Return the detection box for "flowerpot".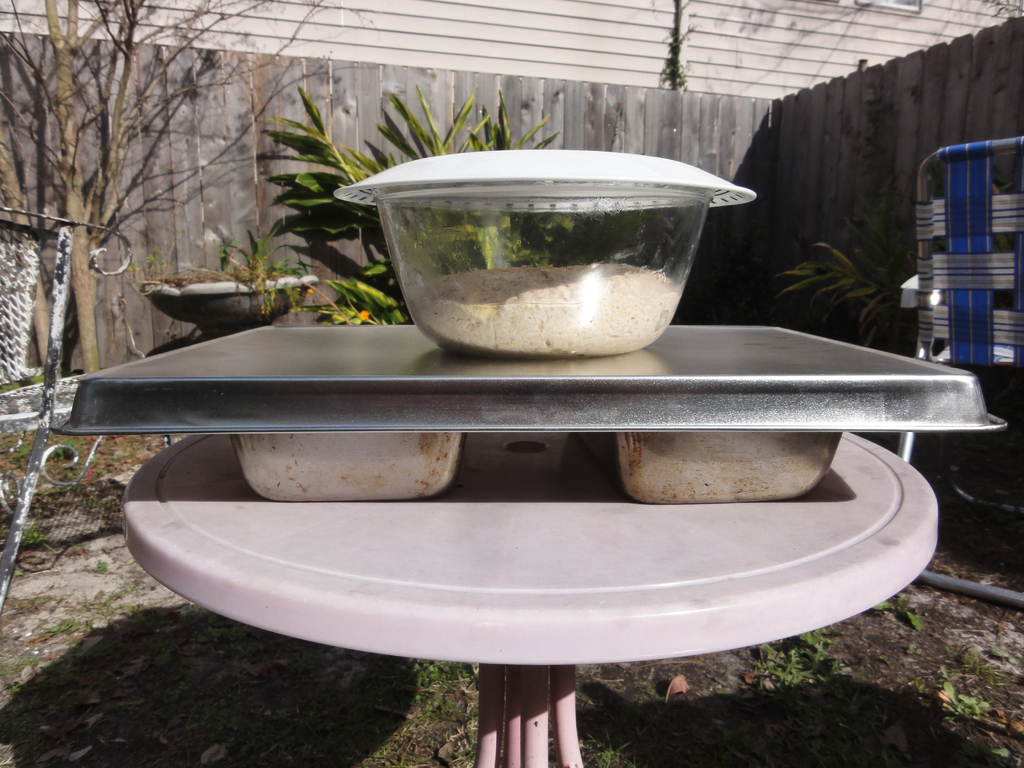
(115, 230, 333, 348).
